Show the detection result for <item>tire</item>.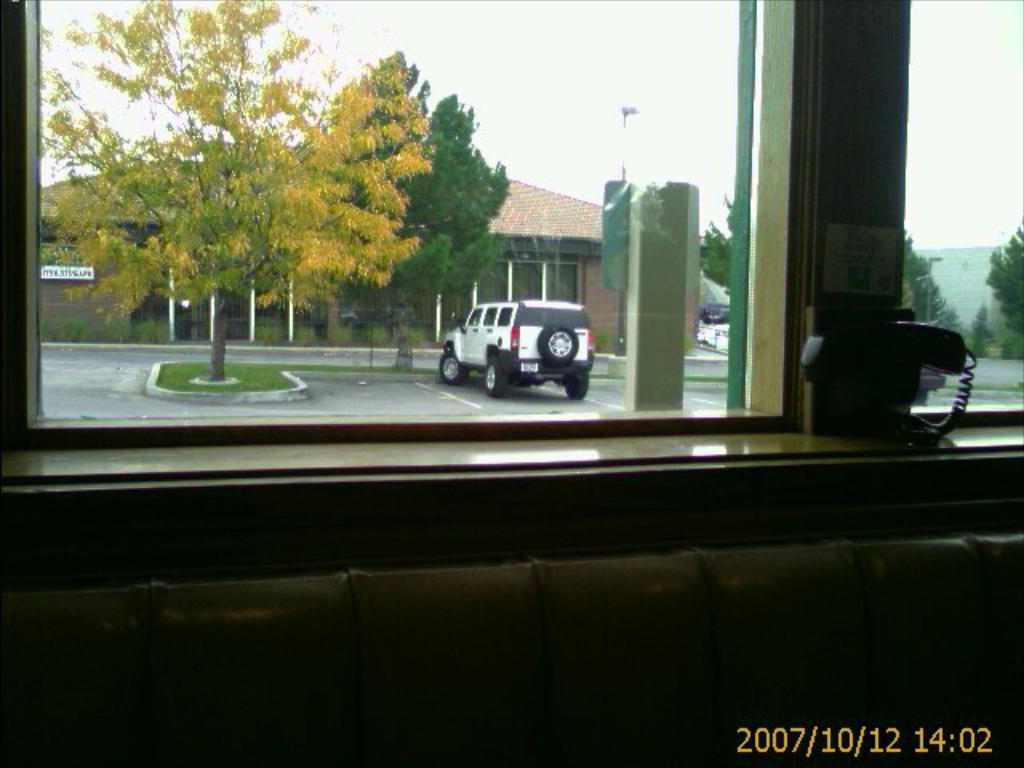
box=[488, 360, 506, 395].
